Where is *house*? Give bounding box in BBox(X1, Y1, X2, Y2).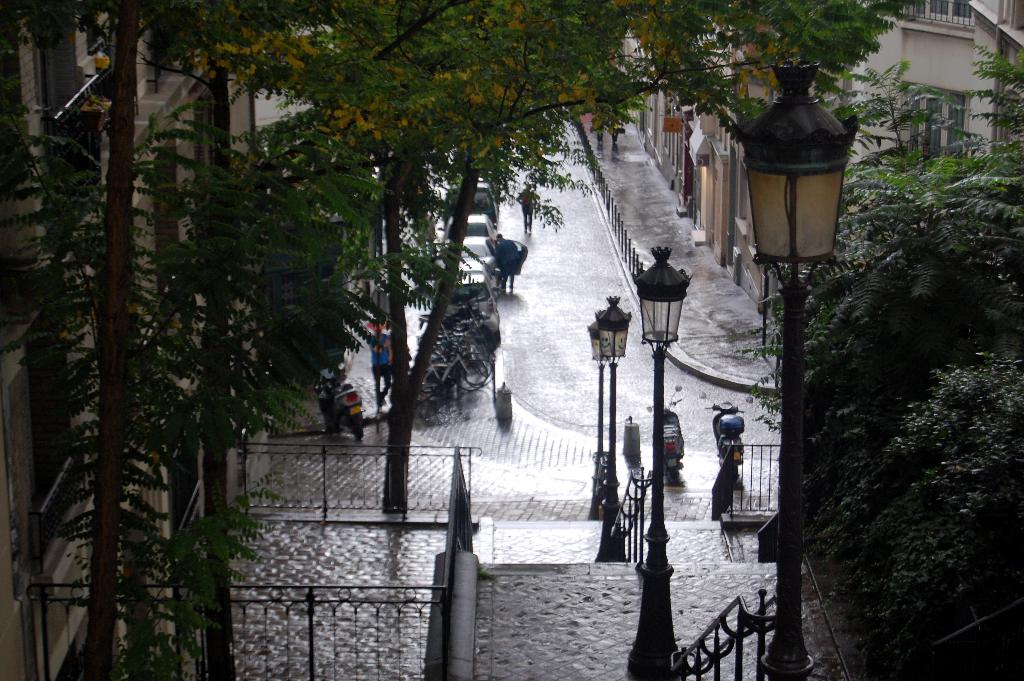
BBox(6, 0, 345, 587).
